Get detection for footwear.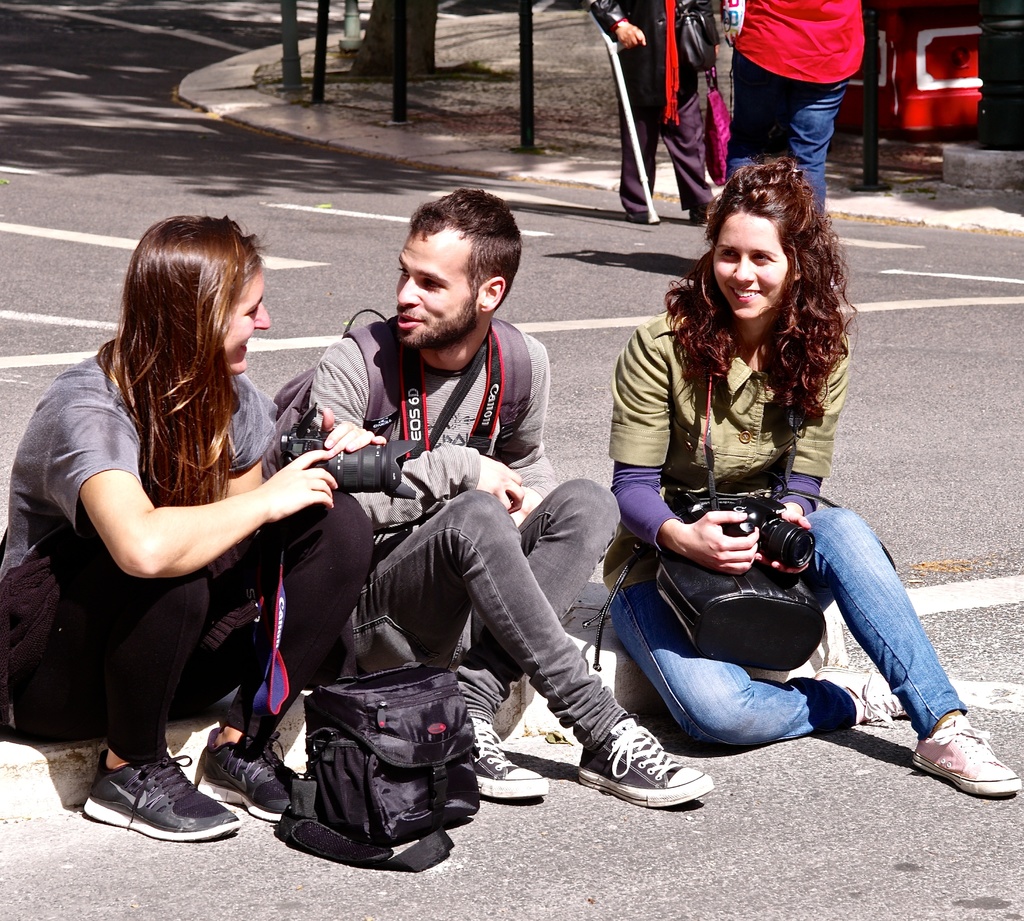
Detection: x1=456, y1=711, x2=552, y2=803.
